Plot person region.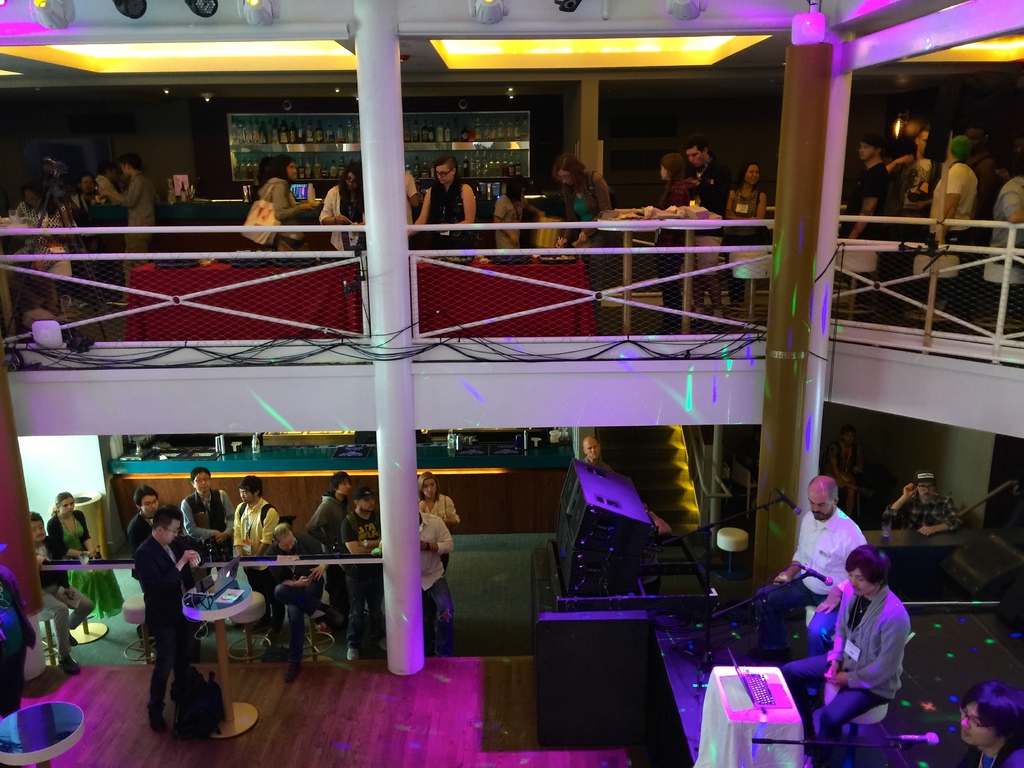
Plotted at region(881, 468, 969, 538).
